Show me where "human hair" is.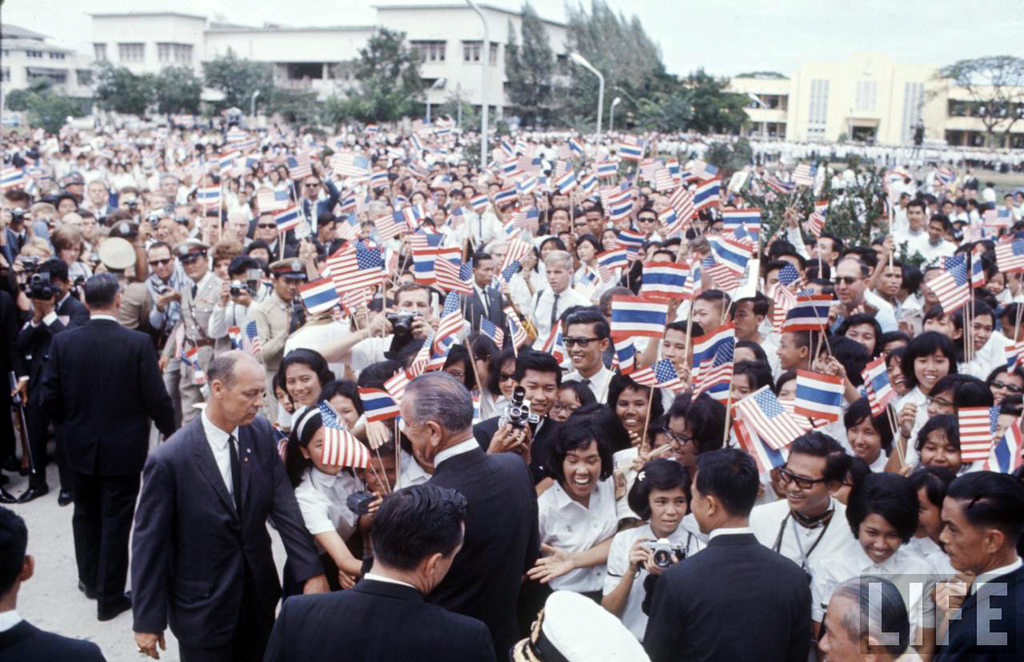
"human hair" is at (left=874, top=330, right=909, bottom=351).
